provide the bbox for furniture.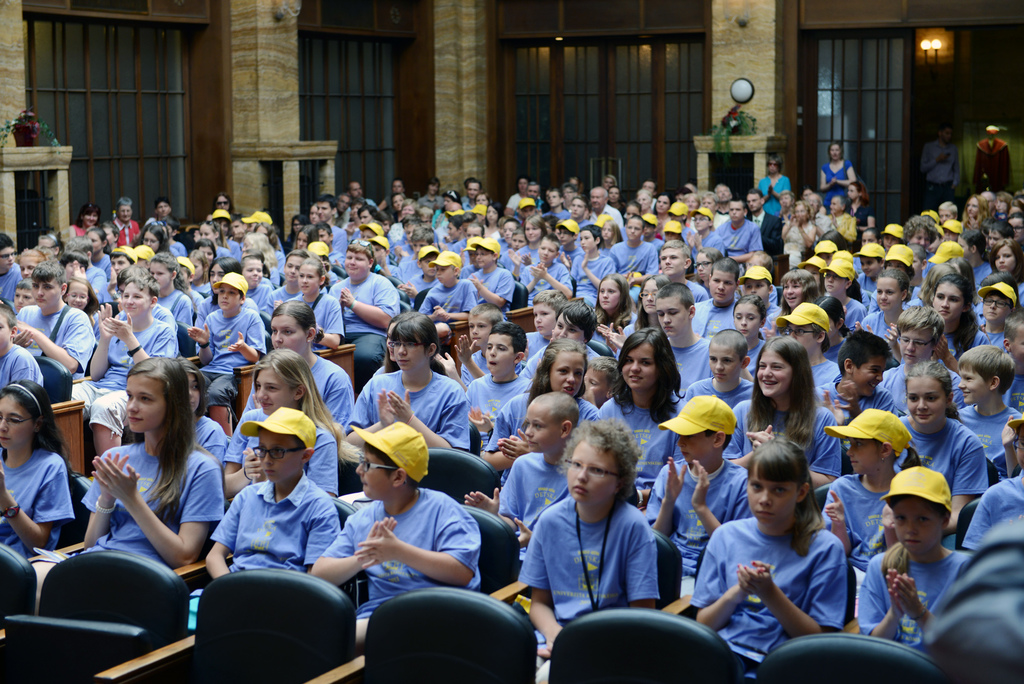
l=414, t=287, r=428, b=308.
